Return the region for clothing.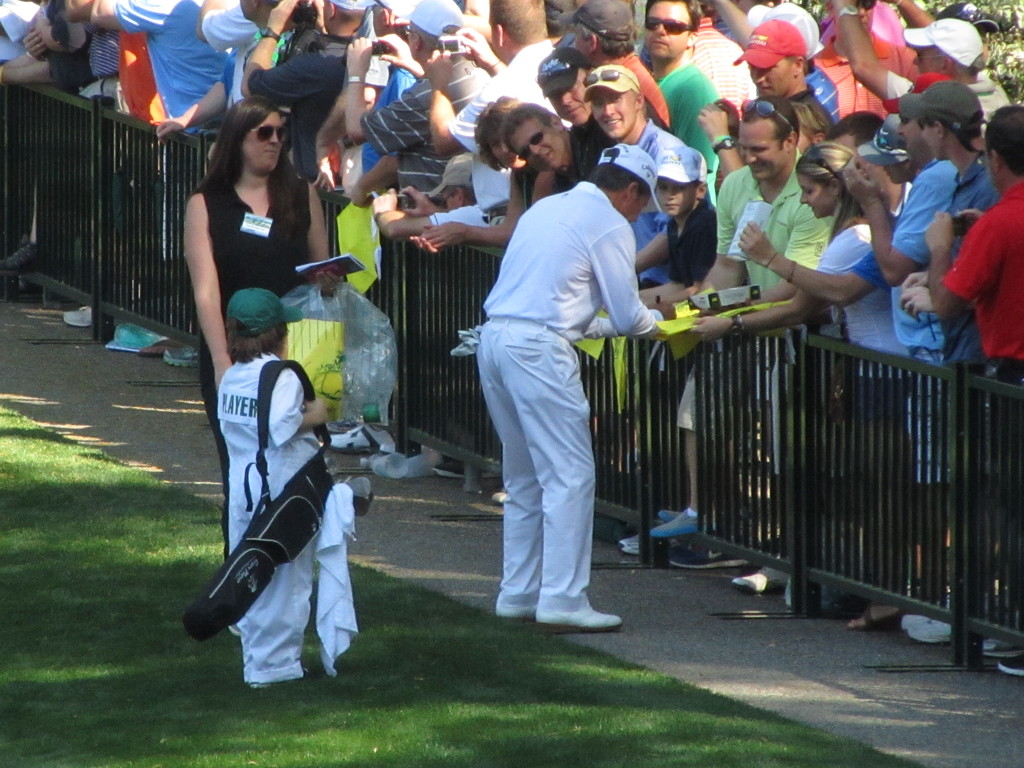
806,222,906,460.
